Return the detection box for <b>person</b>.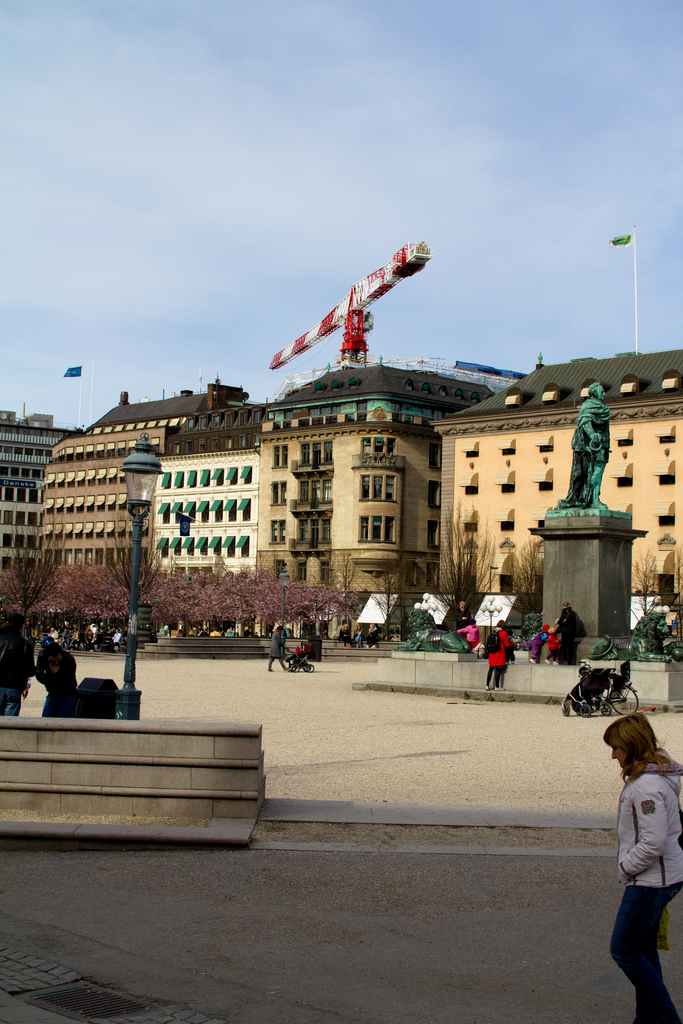
box(287, 641, 322, 666).
